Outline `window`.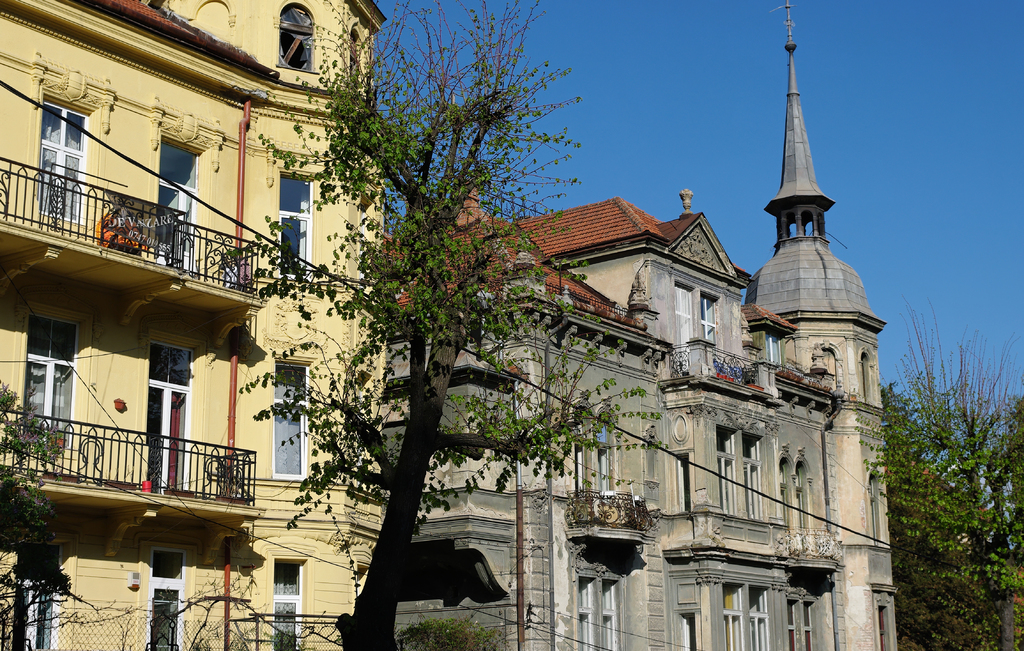
Outline: locate(143, 542, 180, 650).
